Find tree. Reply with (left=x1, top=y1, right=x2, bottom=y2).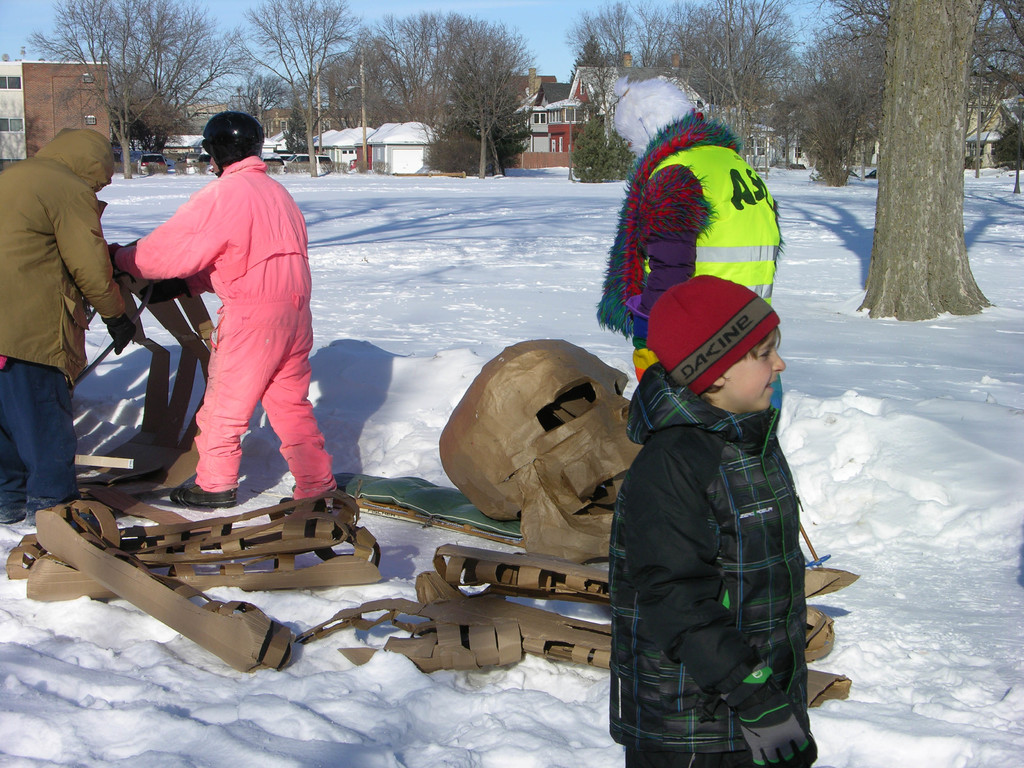
(left=858, top=49, right=993, bottom=303).
